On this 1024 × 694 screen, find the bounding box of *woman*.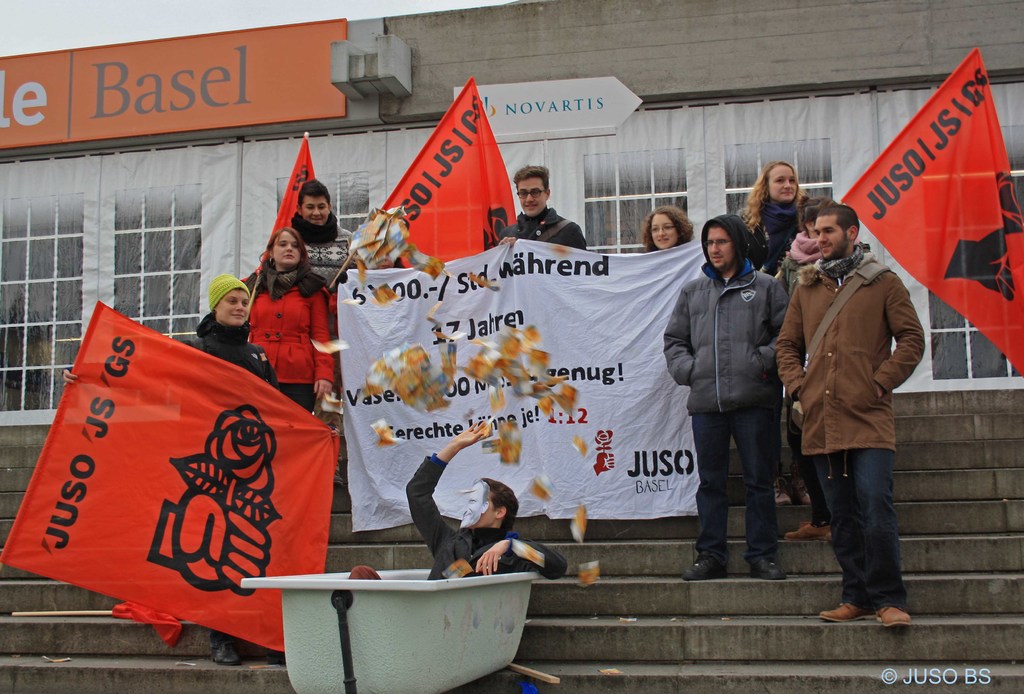
Bounding box: [241, 232, 338, 427].
